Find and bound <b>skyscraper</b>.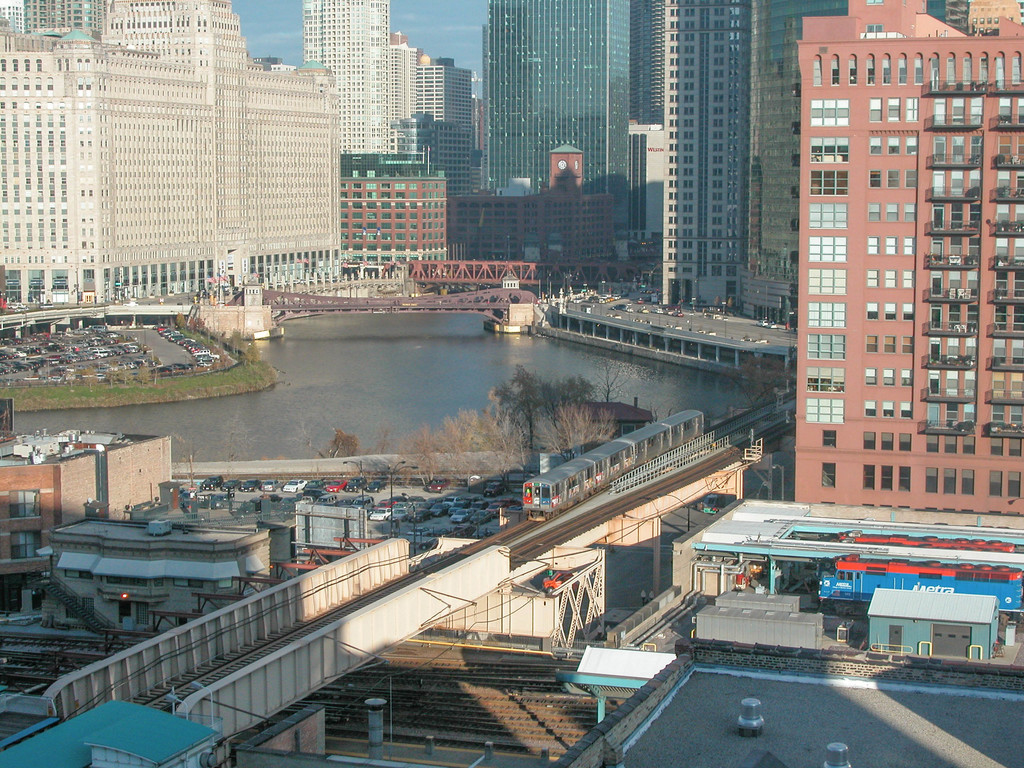
Bound: <region>301, 0, 388, 157</region>.
